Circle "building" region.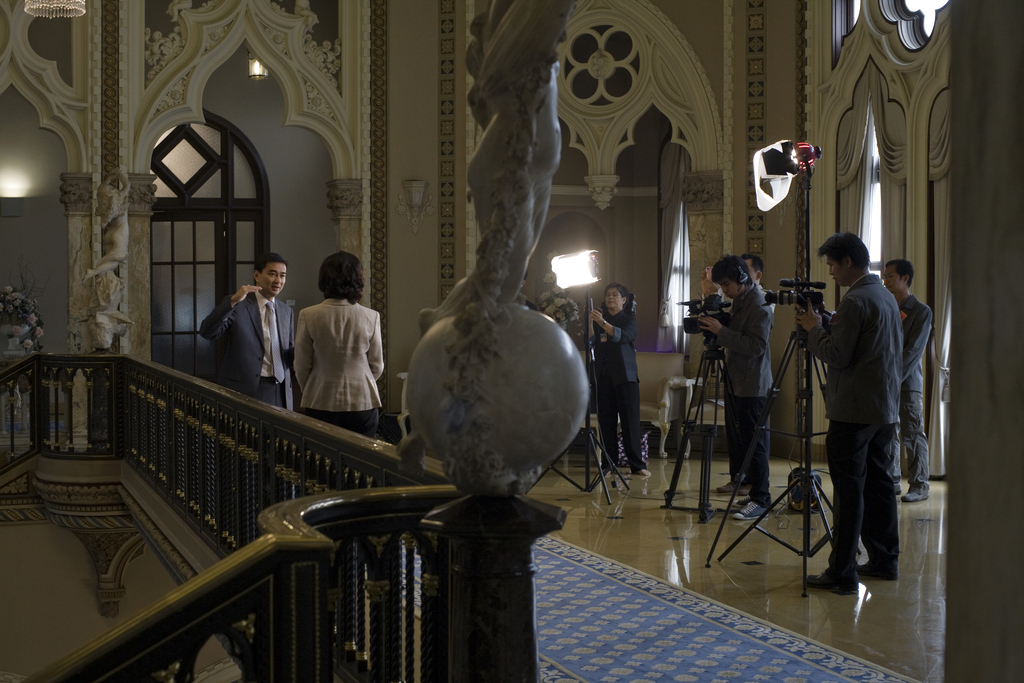
Region: 0, 0, 1023, 682.
